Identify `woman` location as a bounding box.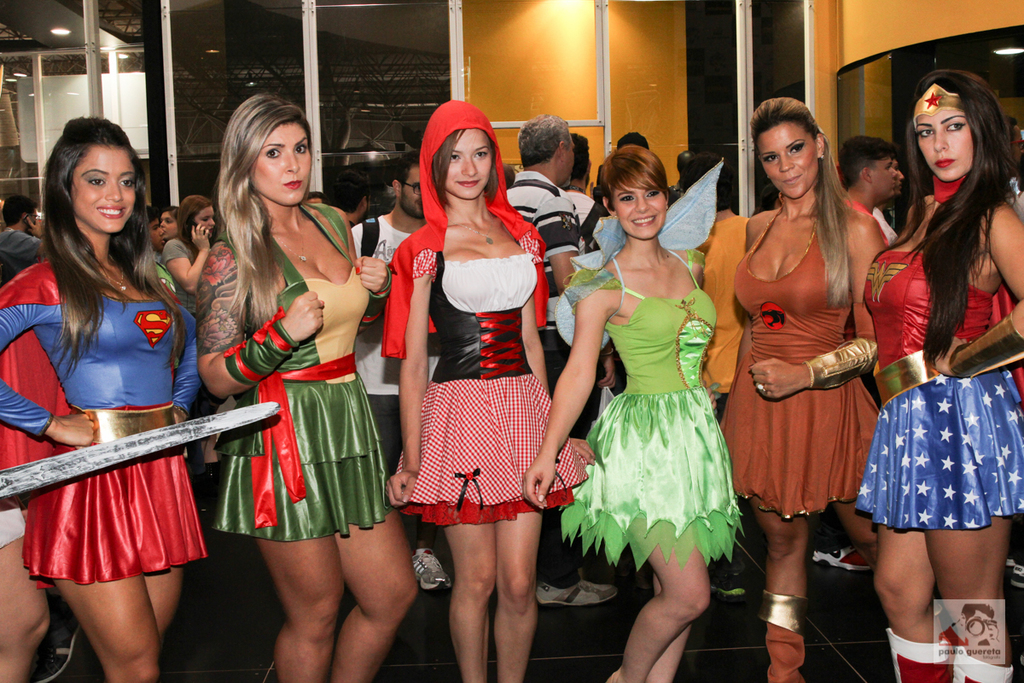
rect(721, 96, 887, 682).
